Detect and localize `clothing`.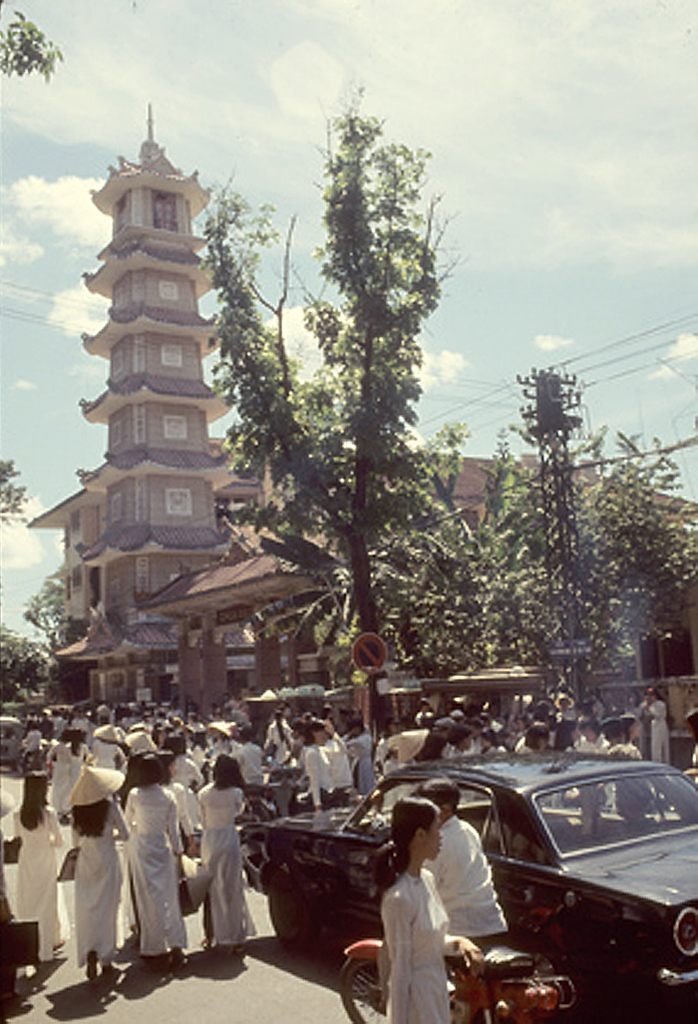
Localized at [68, 788, 125, 963].
